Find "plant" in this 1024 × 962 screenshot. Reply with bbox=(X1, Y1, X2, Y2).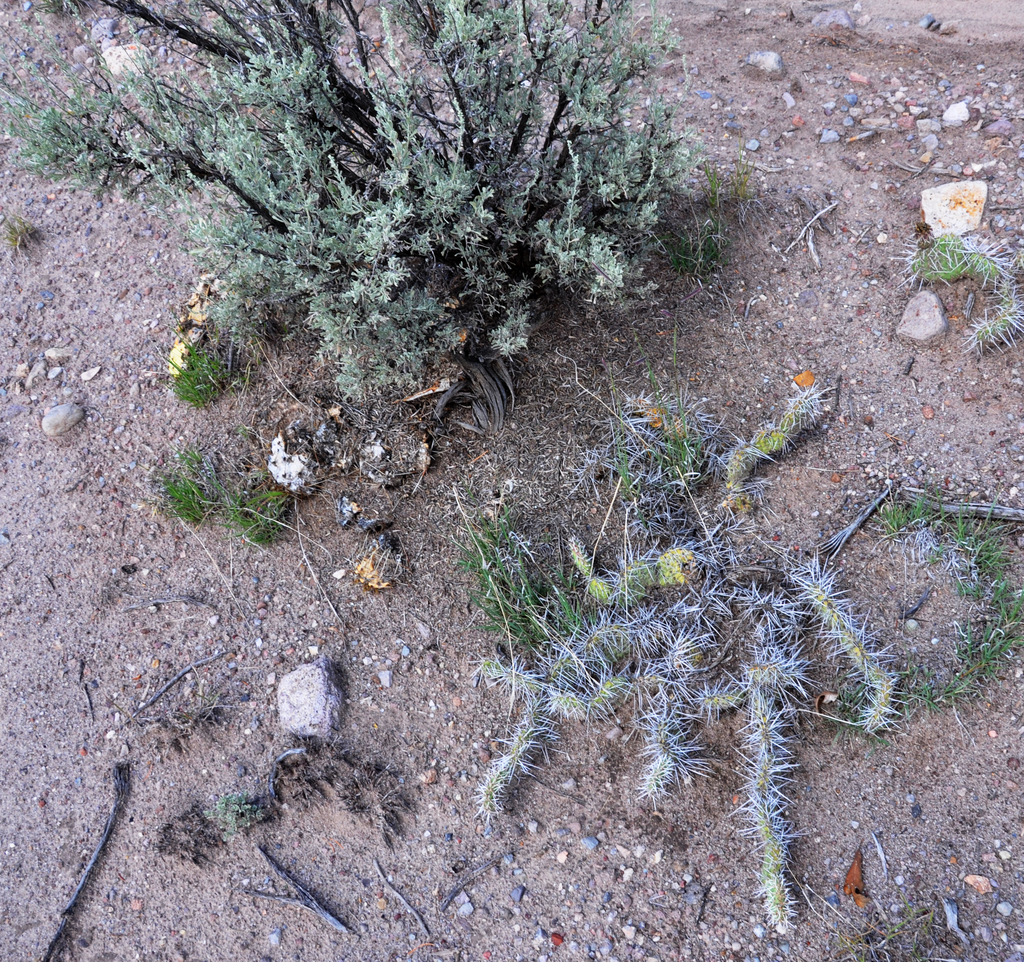
bbox=(145, 447, 222, 531).
